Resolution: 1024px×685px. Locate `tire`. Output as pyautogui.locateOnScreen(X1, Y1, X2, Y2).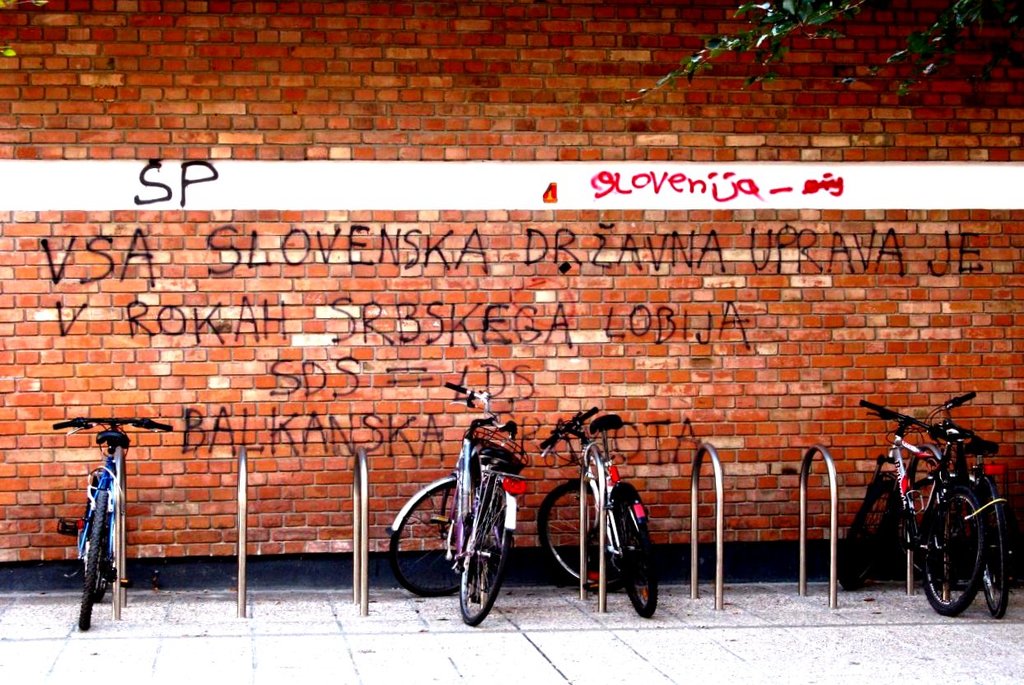
pyautogui.locateOnScreen(838, 476, 908, 591).
